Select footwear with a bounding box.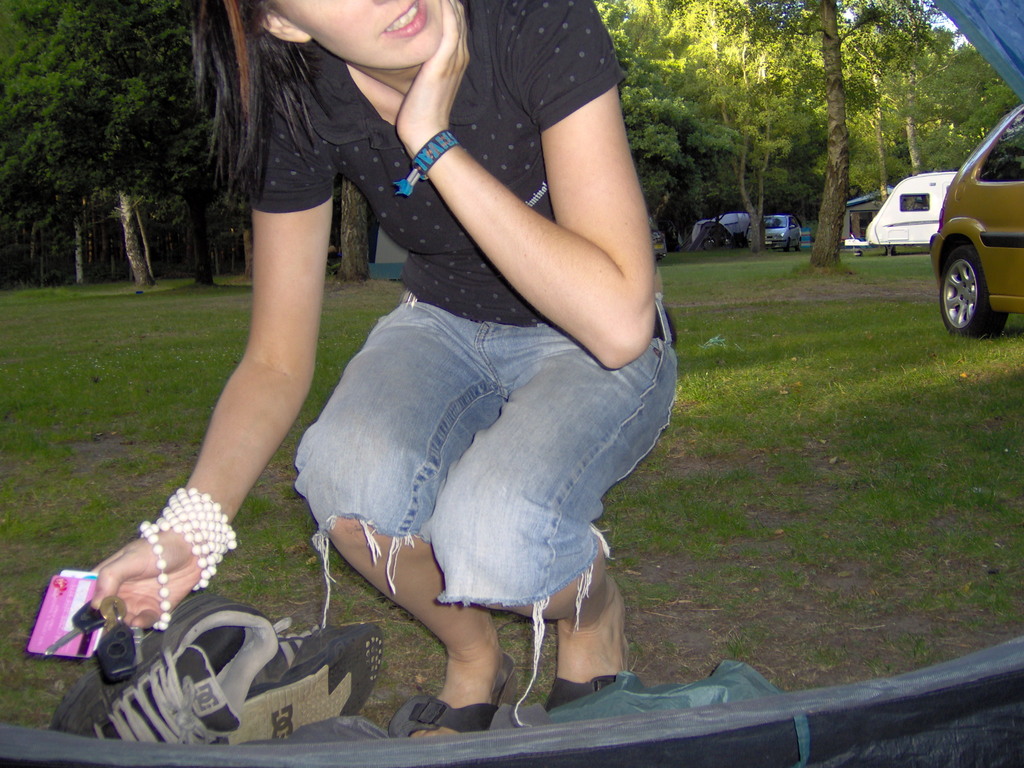
49,590,293,740.
